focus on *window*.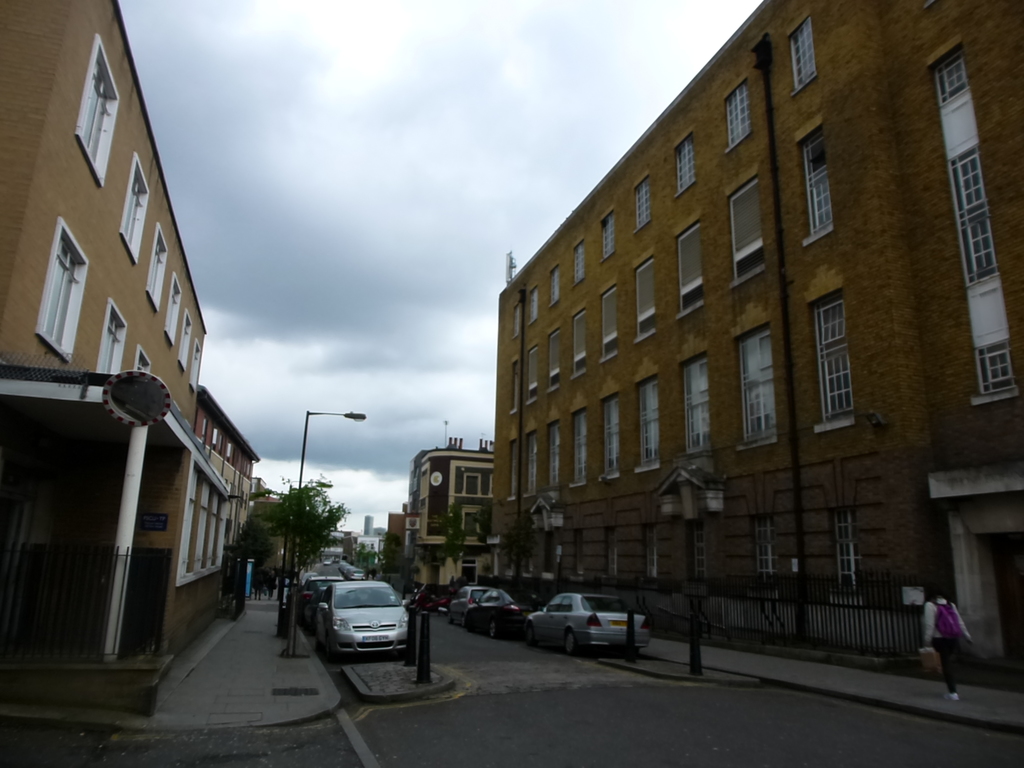
Focused at {"x1": 575, "y1": 237, "x2": 588, "y2": 294}.
